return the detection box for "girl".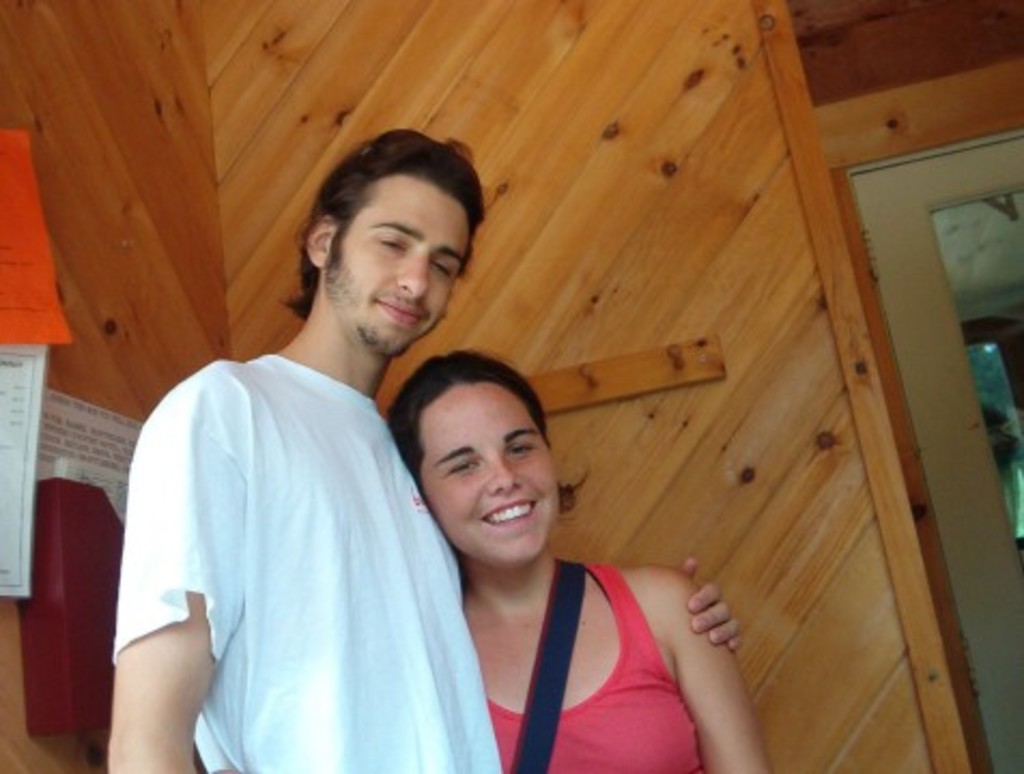
(left=389, top=348, right=770, bottom=772).
